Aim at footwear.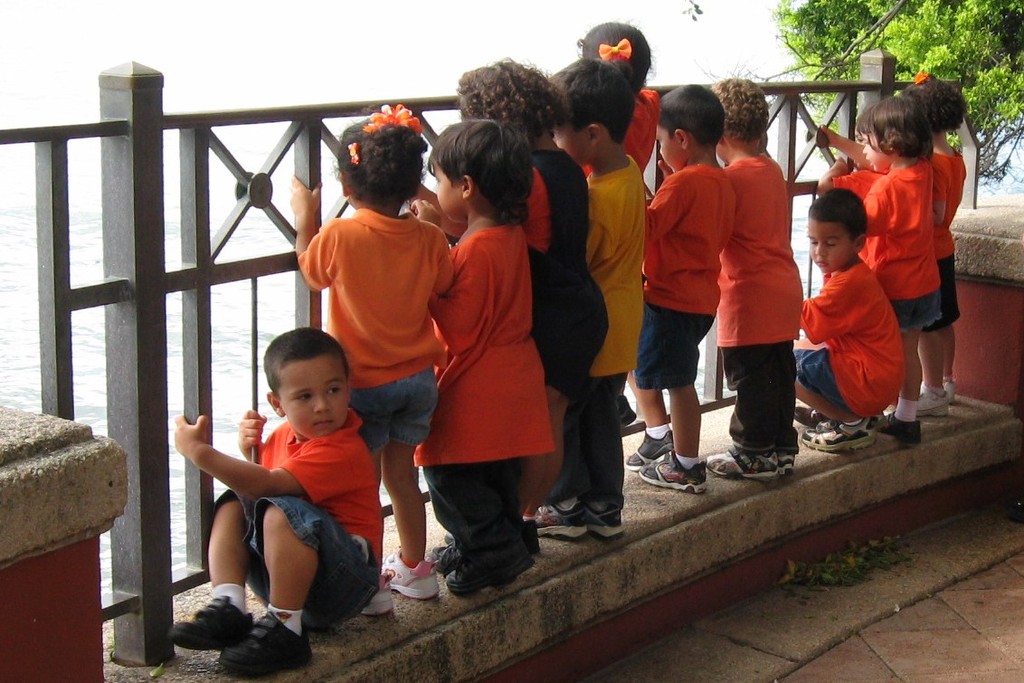
Aimed at <bbox>707, 446, 773, 478</bbox>.
